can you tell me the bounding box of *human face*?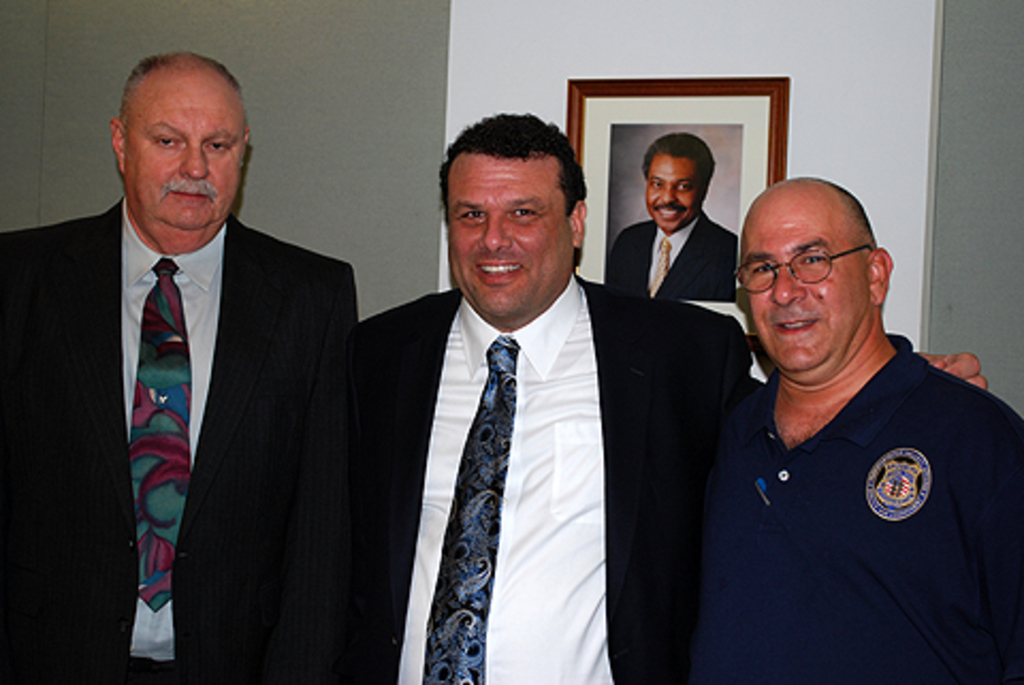
crop(642, 156, 698, 230).
